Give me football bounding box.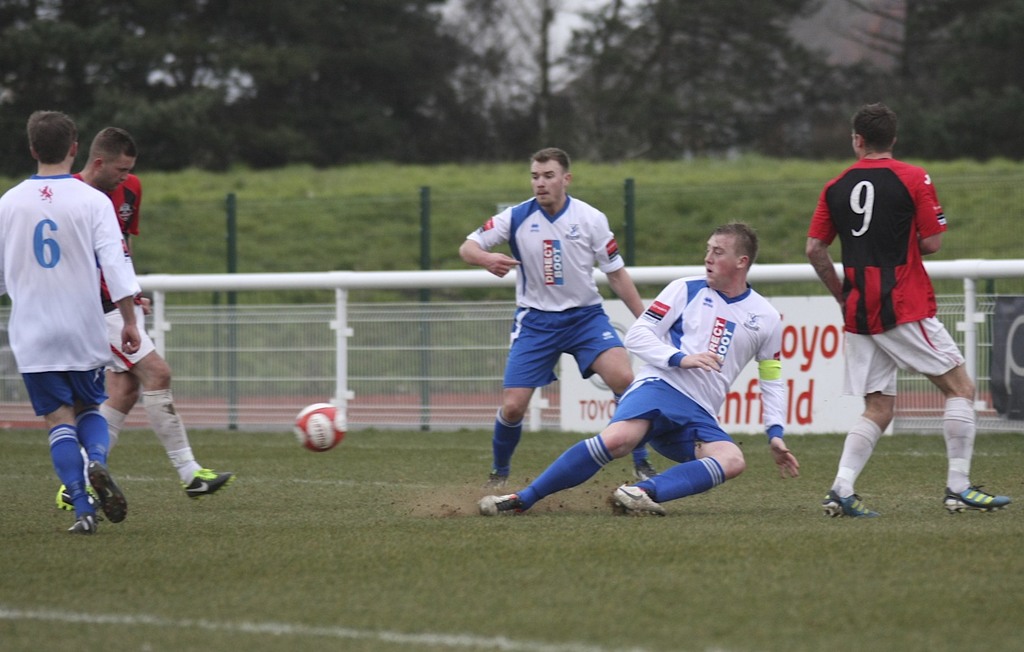
(left=294, top=400, right=346, bottom=453).
